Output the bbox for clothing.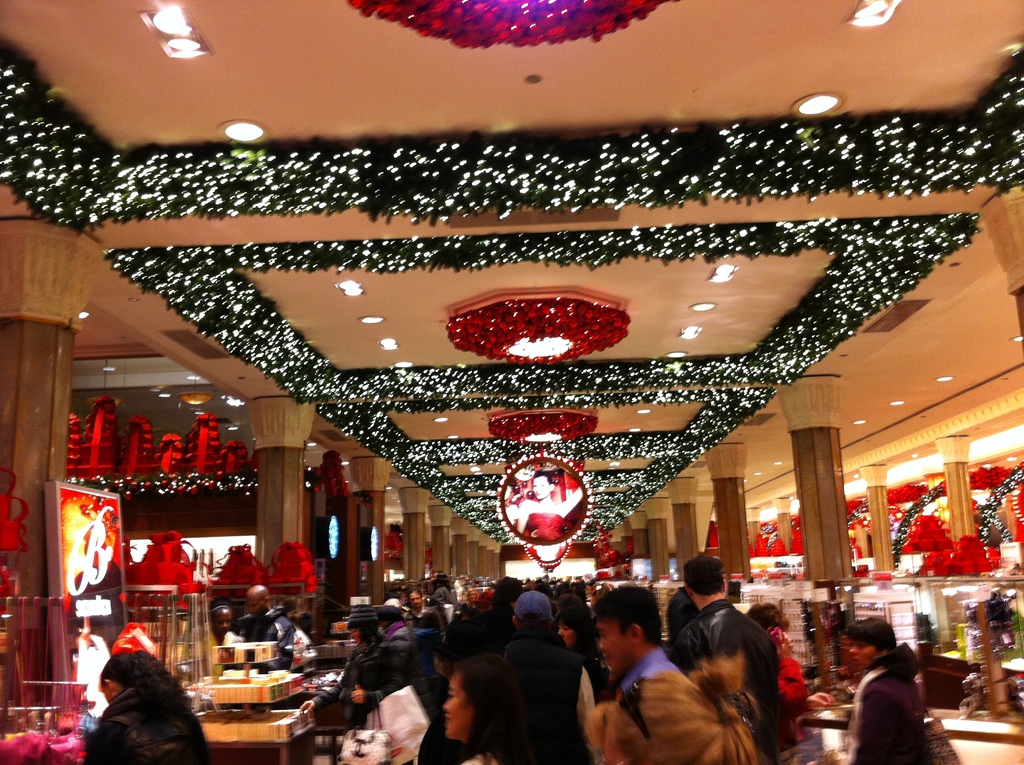
detection(82, 686, 213, 764).
